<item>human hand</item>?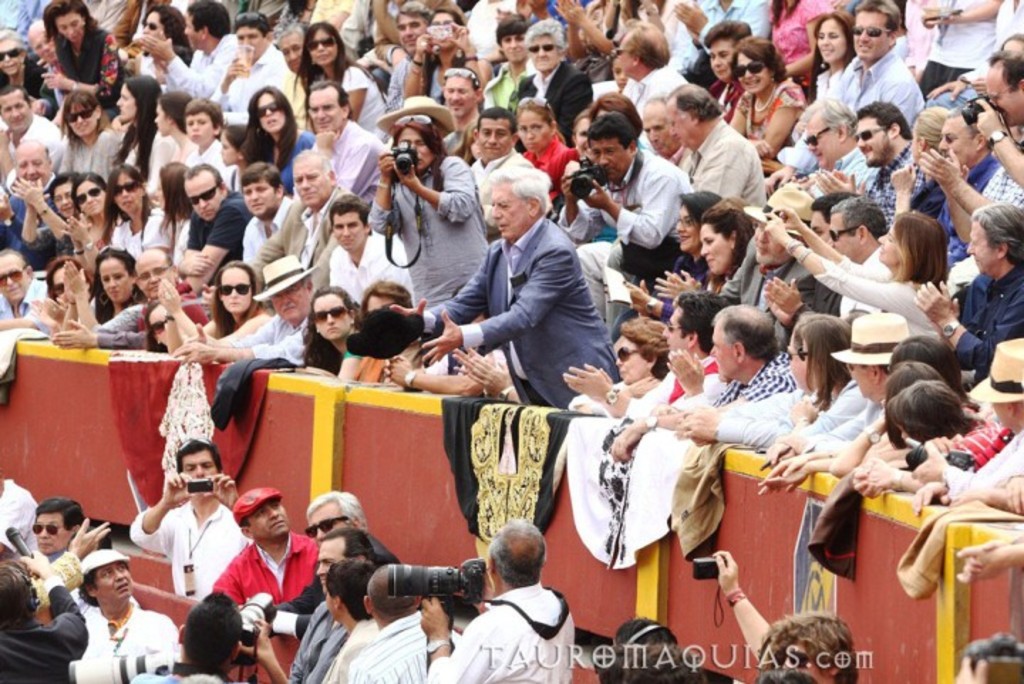
x1=37 y1=70 x2=70 y2=94
